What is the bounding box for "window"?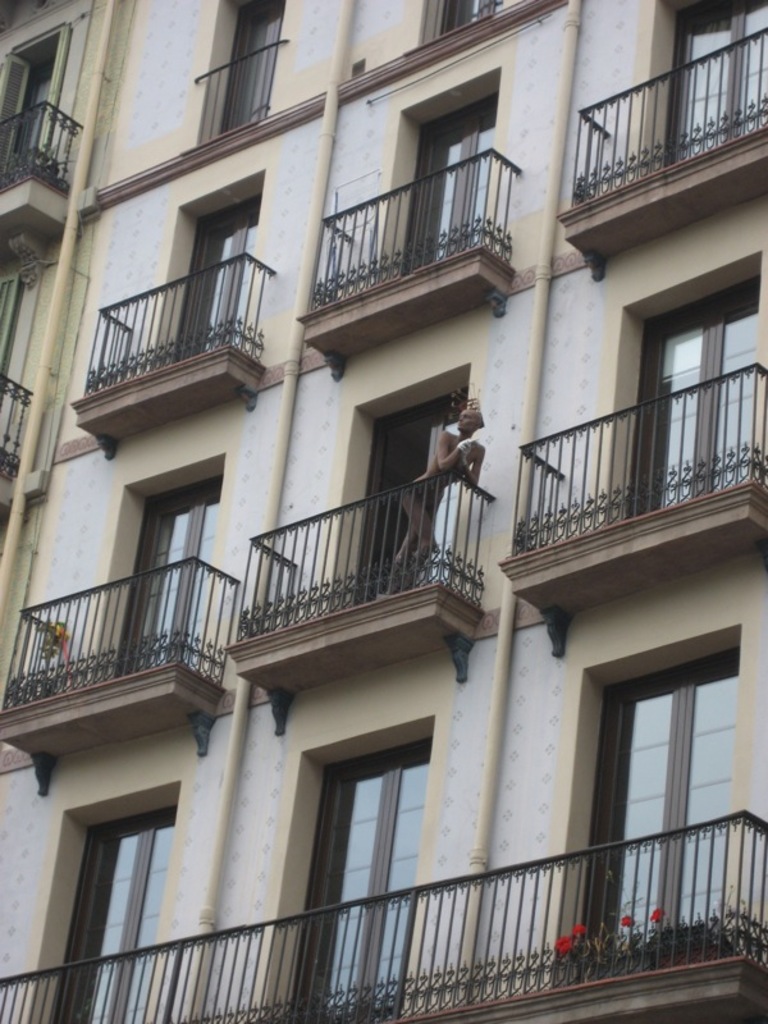
[left=351, top=383, right=476, bottom=604].
